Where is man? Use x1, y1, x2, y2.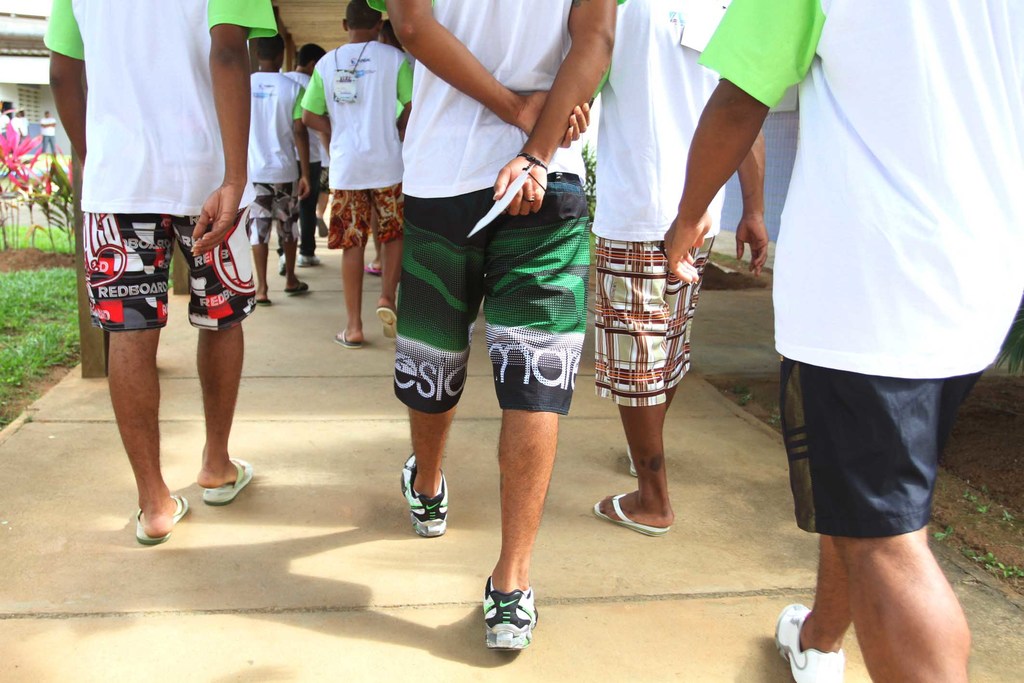
355, 0, 621, 654.
